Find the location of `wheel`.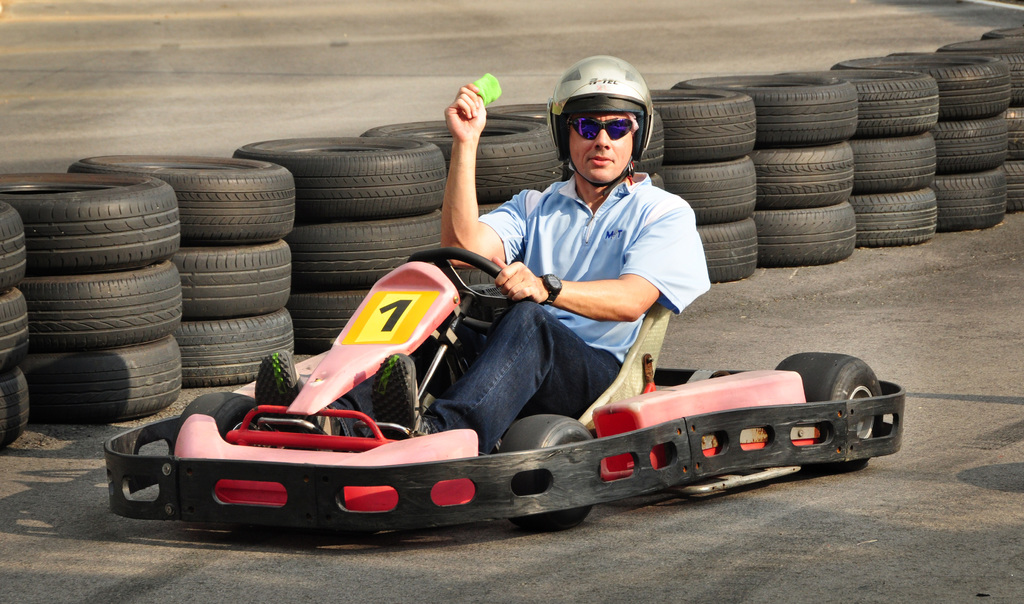
Location: BBox(673, 75, 858, 149).
